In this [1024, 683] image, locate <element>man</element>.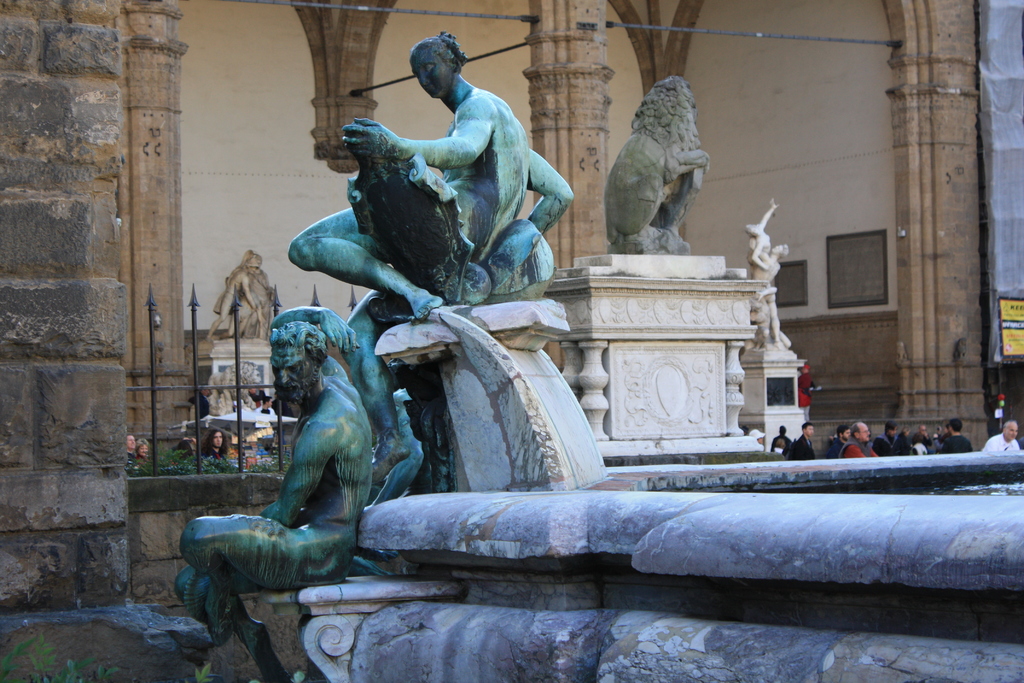
Bounding box: l=906, t=424, r=935, b=444.
